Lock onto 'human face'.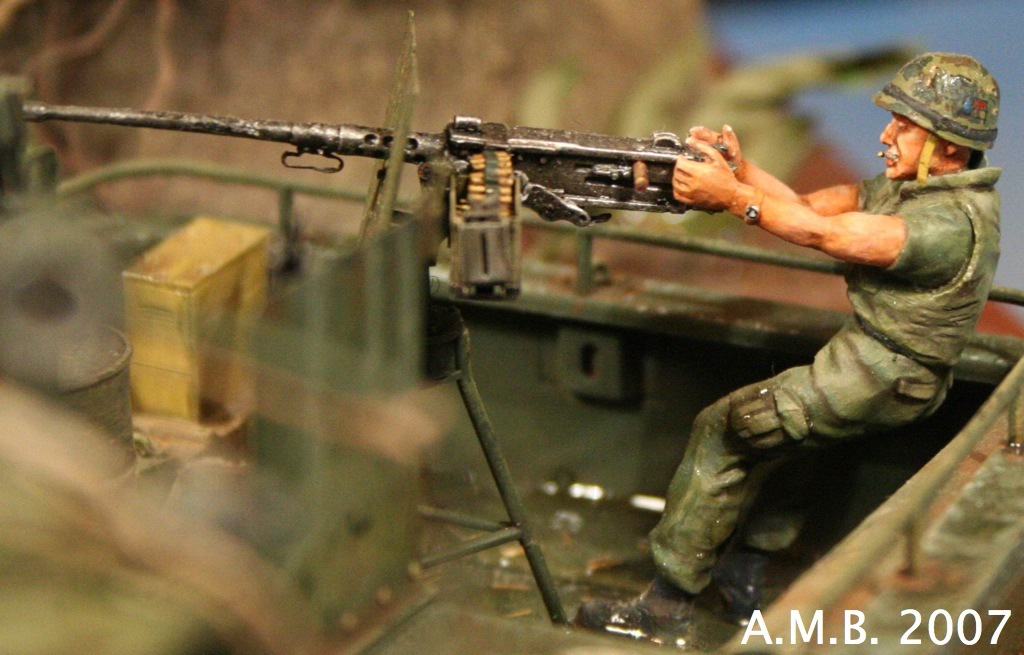
Locked: bbox(875, 109, 947, 181).
